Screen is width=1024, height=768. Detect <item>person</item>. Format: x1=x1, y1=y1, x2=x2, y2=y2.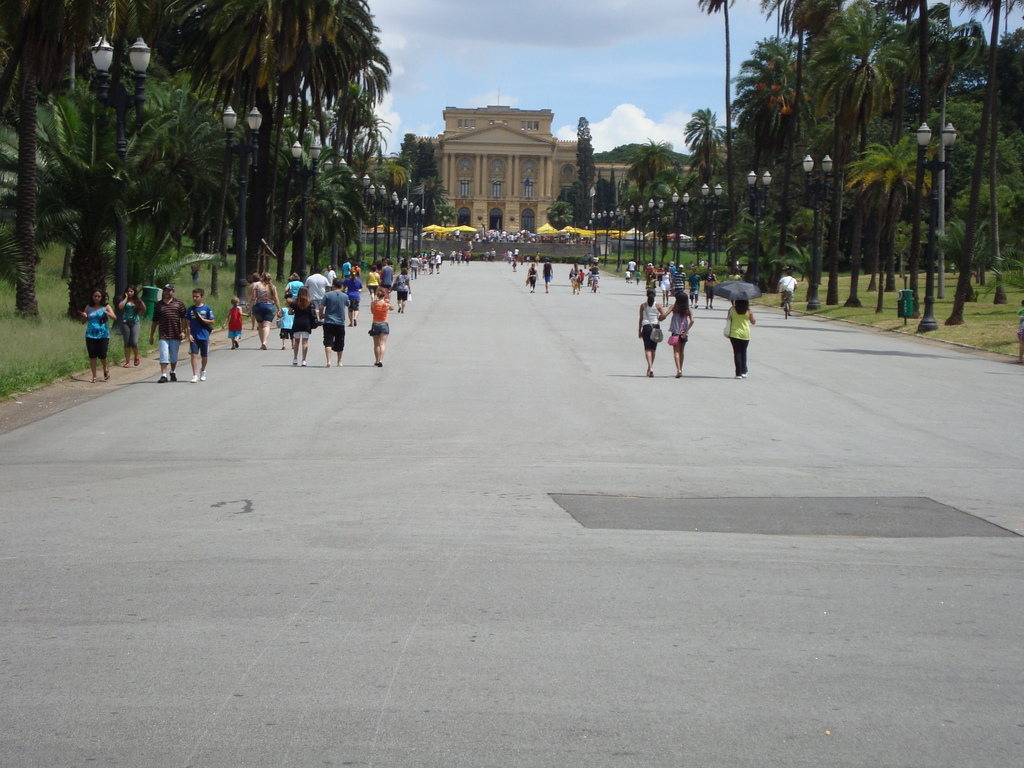
x1=78, y1=289, x2=115, y2=380.
